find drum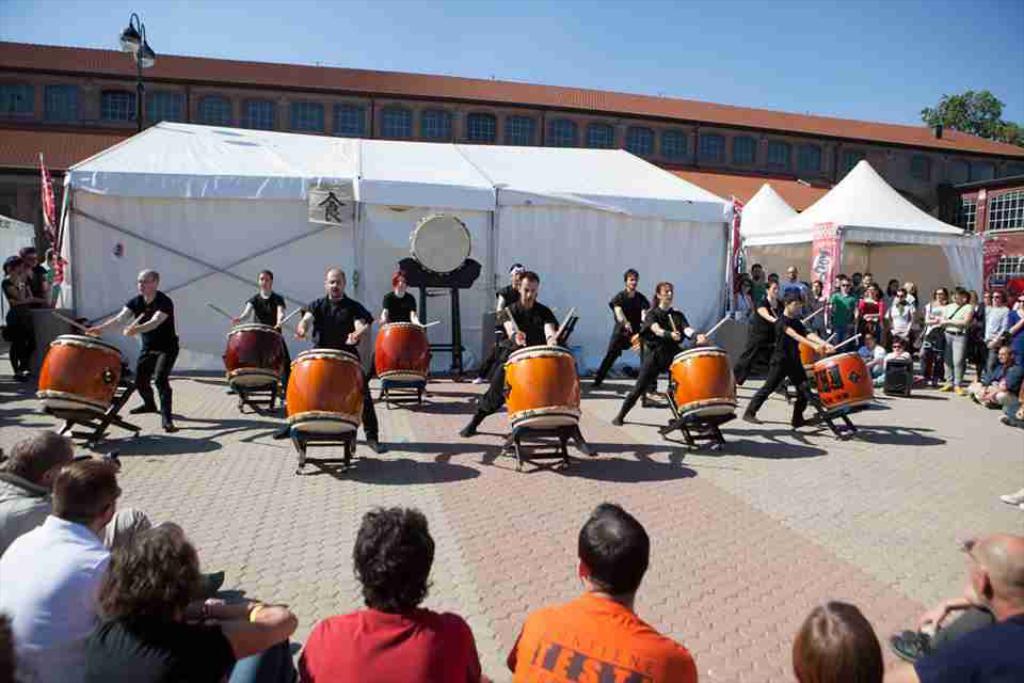
region(284, 347, 365, 438)
